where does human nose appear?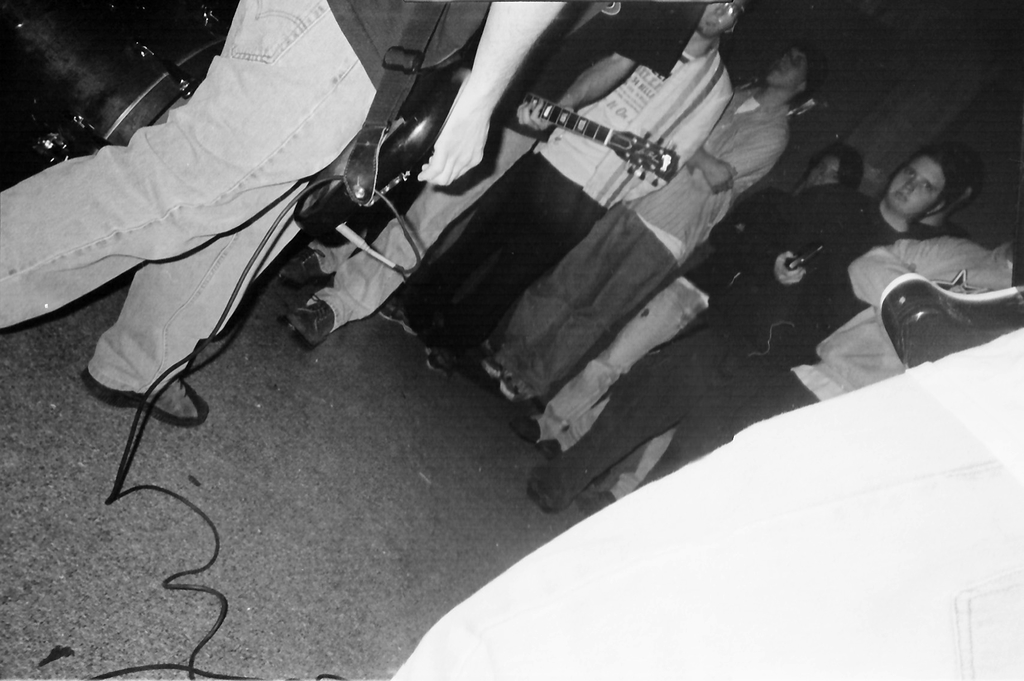
Appears at bbox(777, 60, 788, 69).
